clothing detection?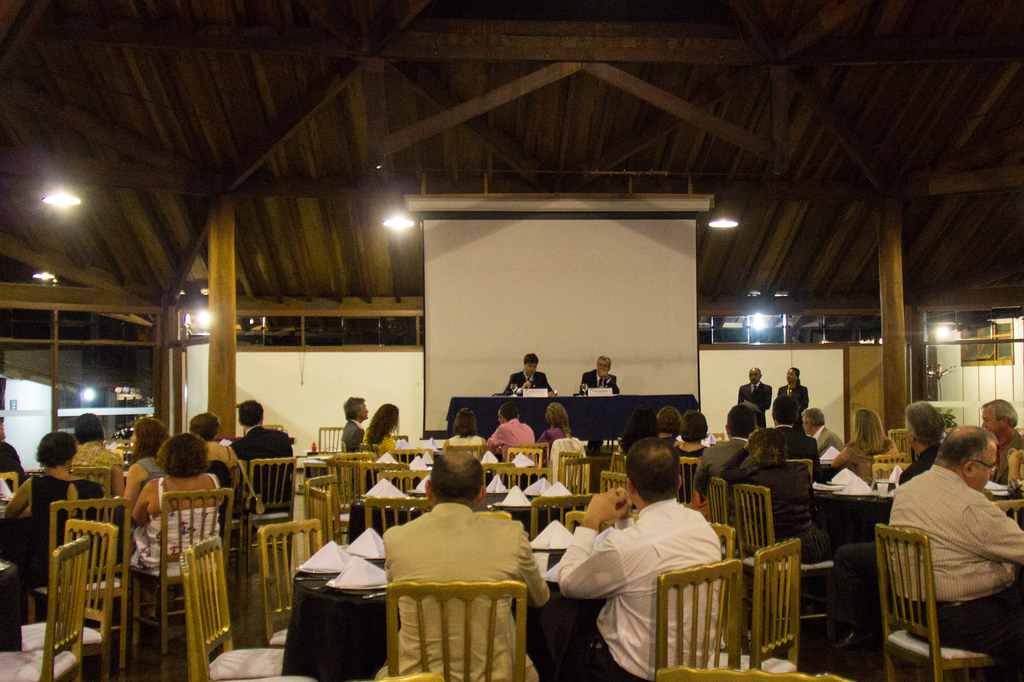
crop(204, 439, 239, 481)
